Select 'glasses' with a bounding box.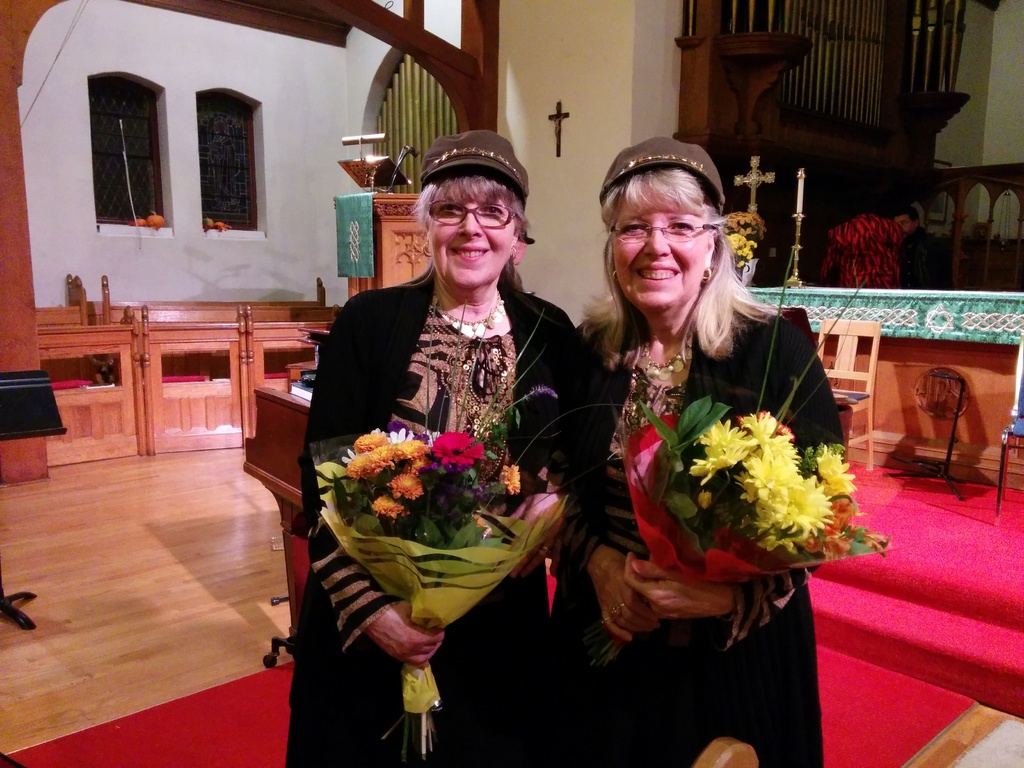
box(428, 196, 515, 229).
